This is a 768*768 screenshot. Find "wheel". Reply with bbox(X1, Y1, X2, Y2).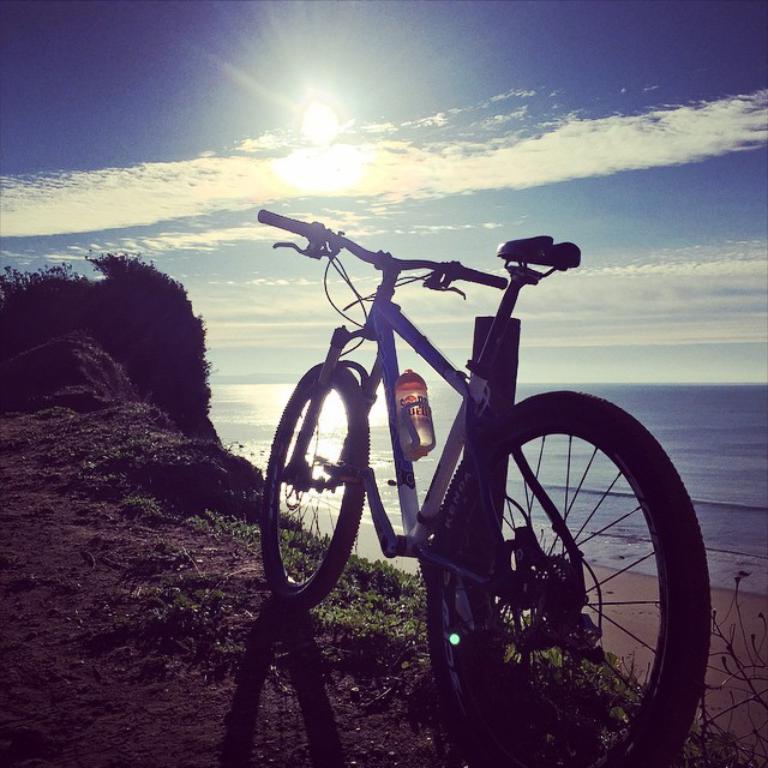
bbox(257, 361, 367, 614).
